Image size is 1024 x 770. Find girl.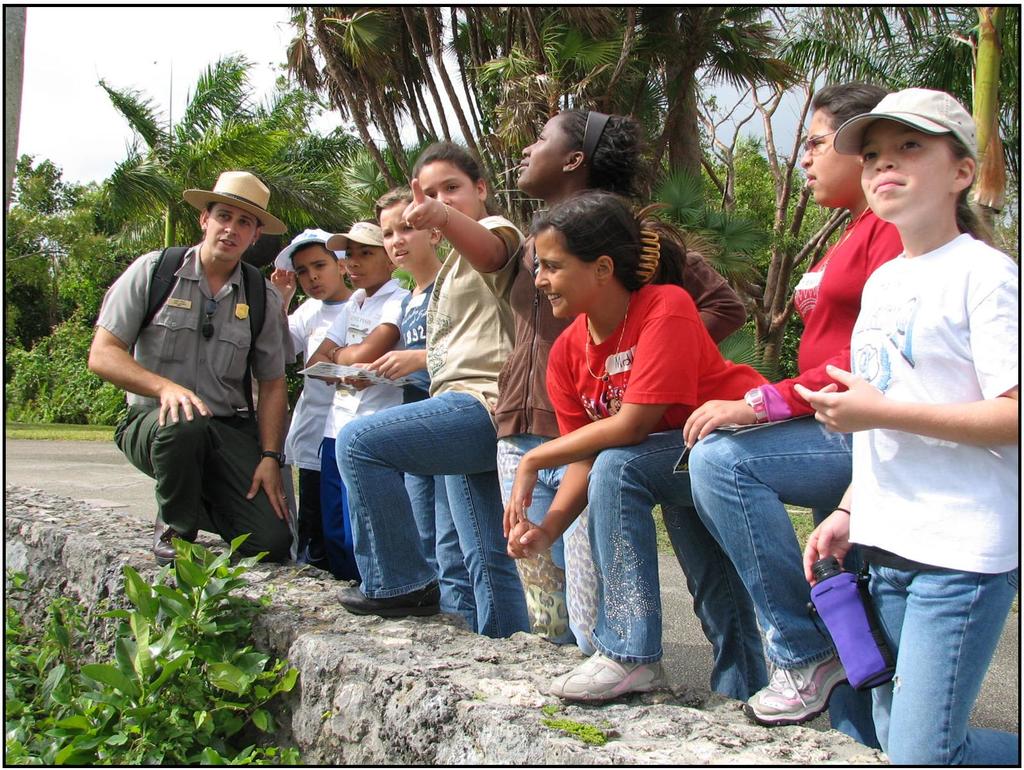
rect(501, 188, 766, 702).
